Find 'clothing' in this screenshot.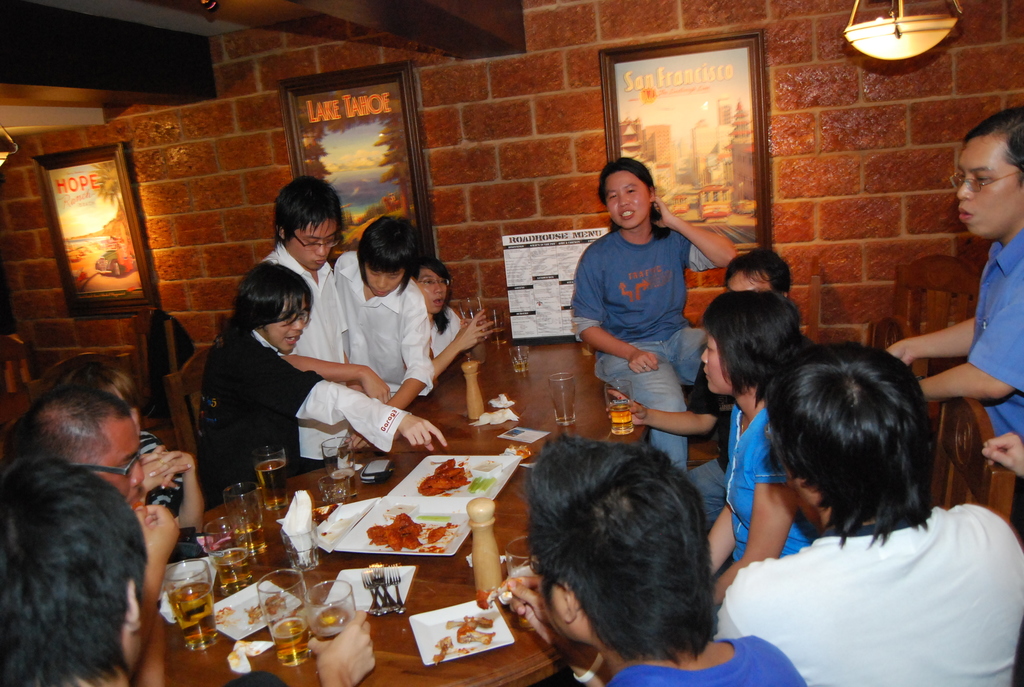
The bounding box for 'clothing' is 688/358/738/526.
